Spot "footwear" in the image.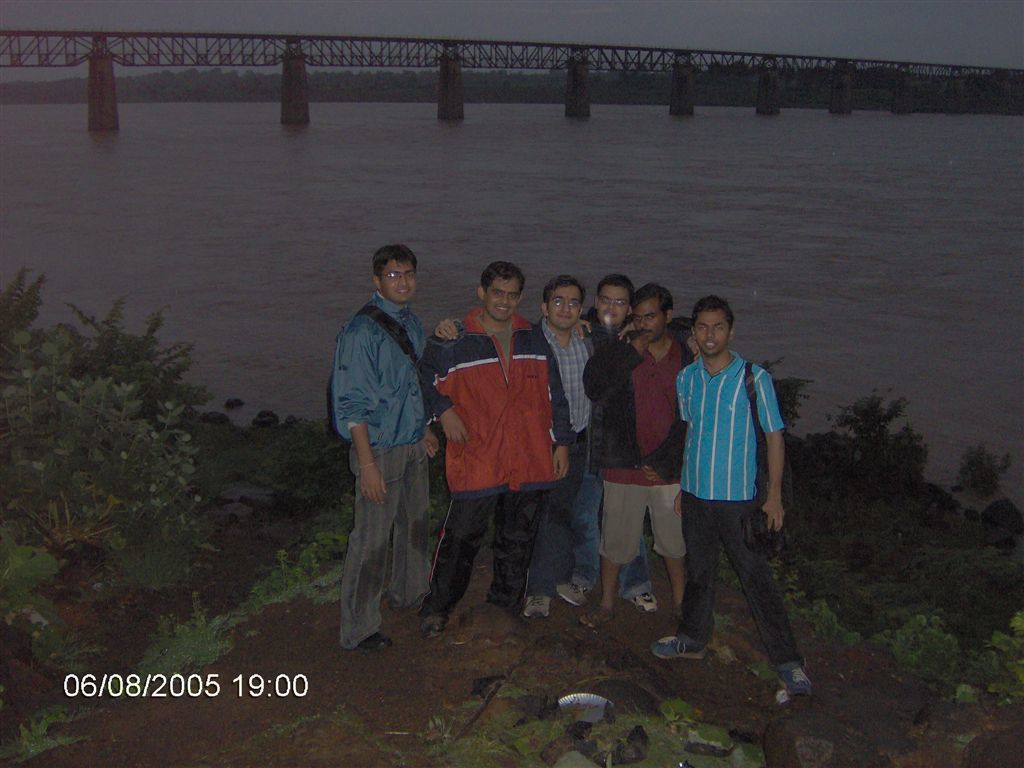
"footwear" found at select_region(579, 605, 614, 626).
